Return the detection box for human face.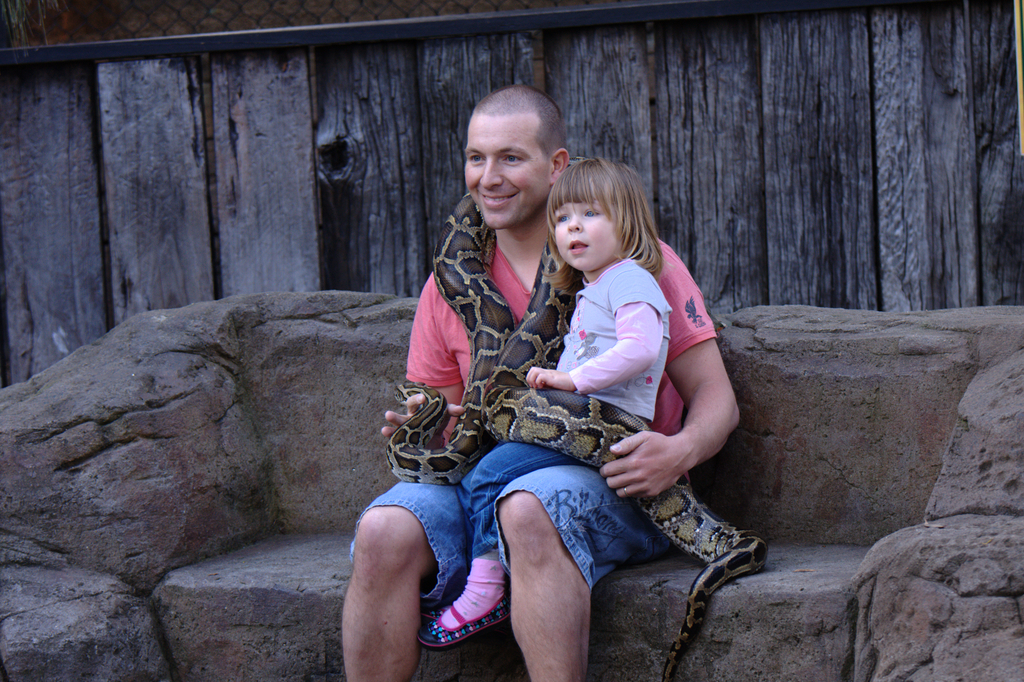
<bbox>464, 113, 549, 229</bbox>.
